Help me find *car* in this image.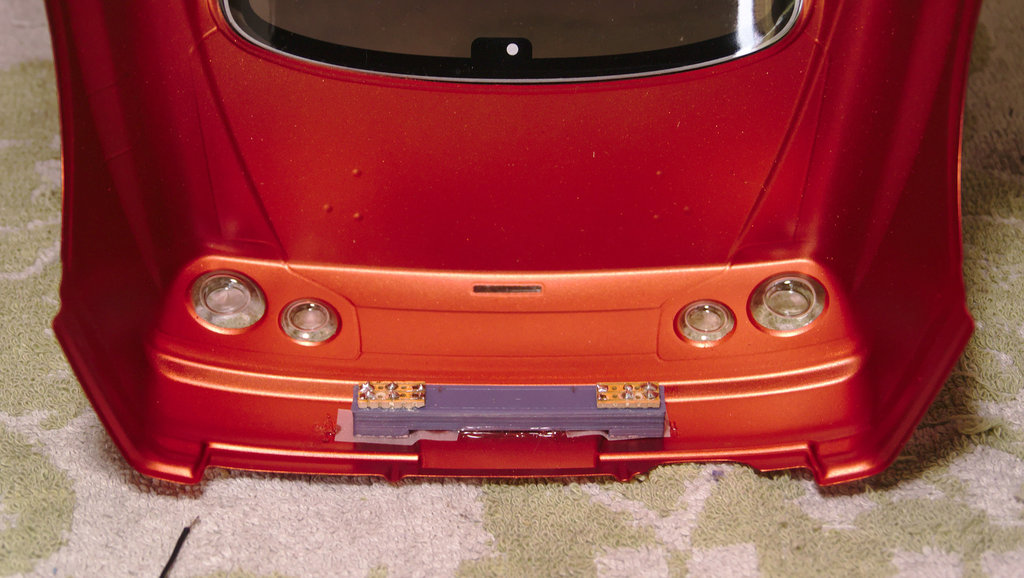
Found it: (40,0,990,487).
